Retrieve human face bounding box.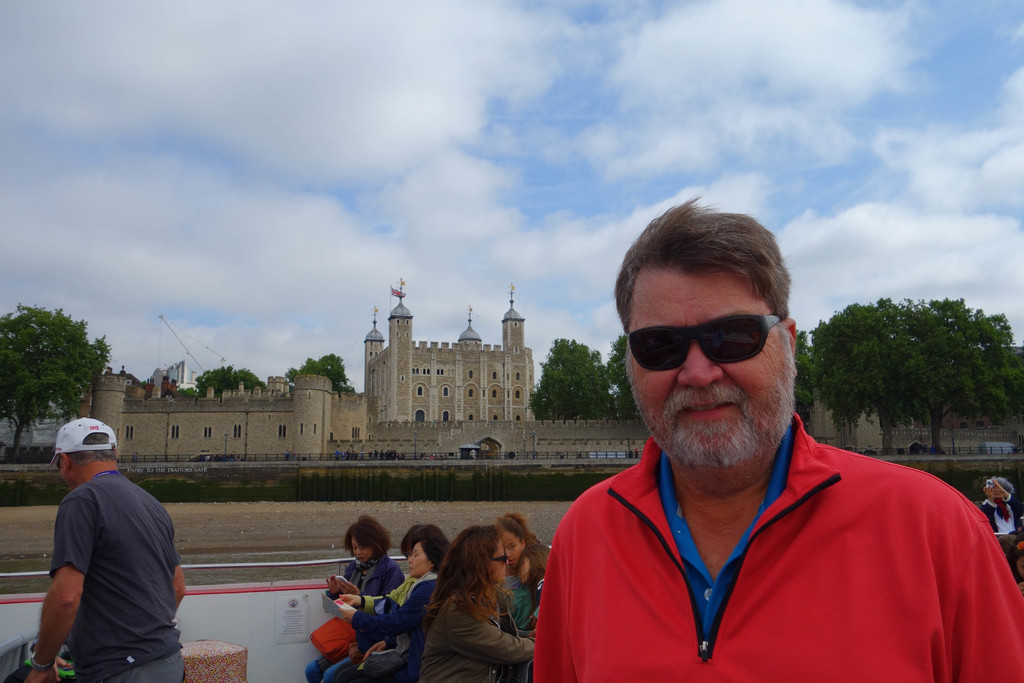
Bounding box: (500,529,518,555).
